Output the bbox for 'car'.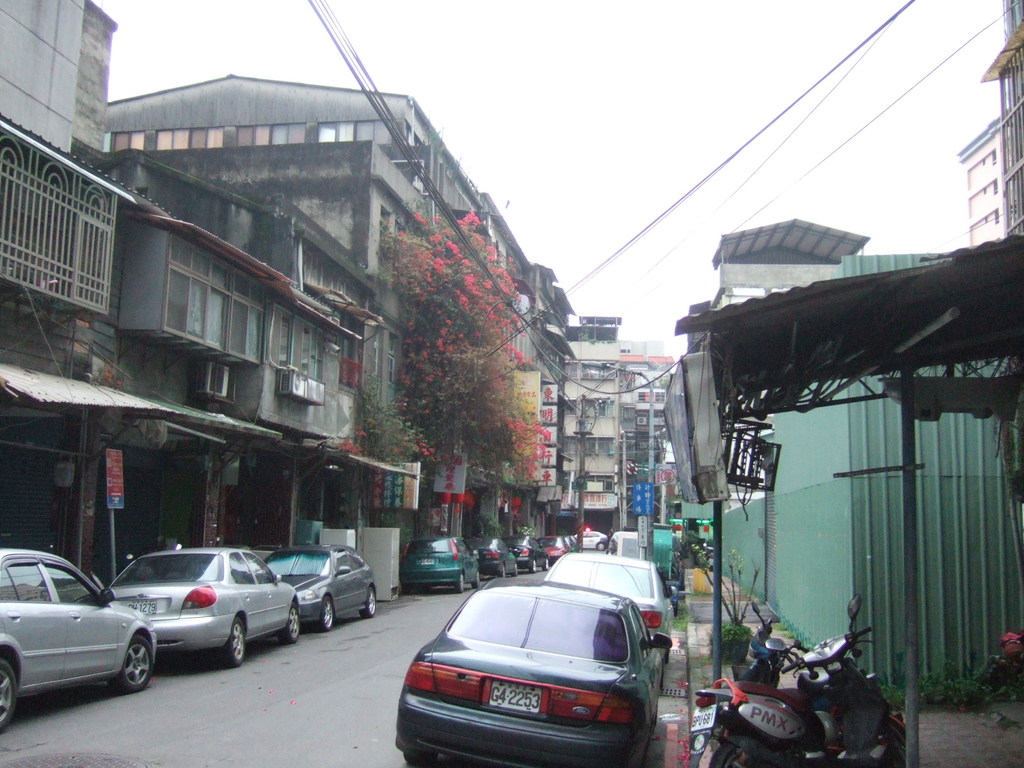
{"left": 267, "top": 543, "right": 378, "bottom": 634}.
